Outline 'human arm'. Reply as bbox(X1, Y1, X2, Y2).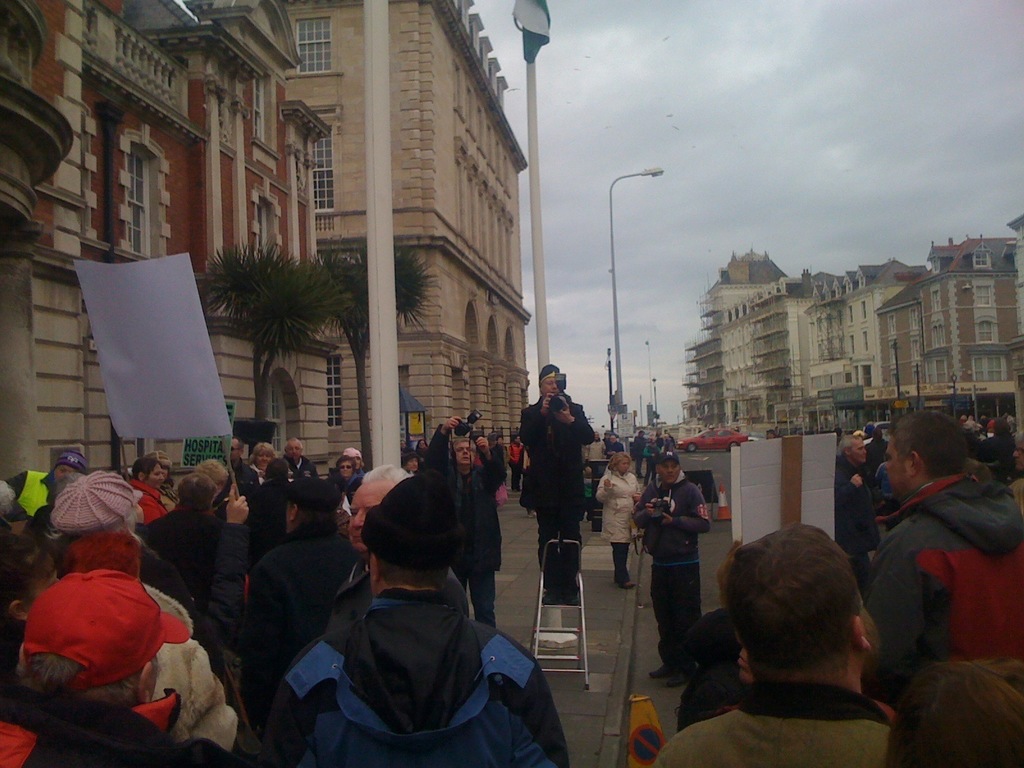
bbox(196, 481, 257, 664).
